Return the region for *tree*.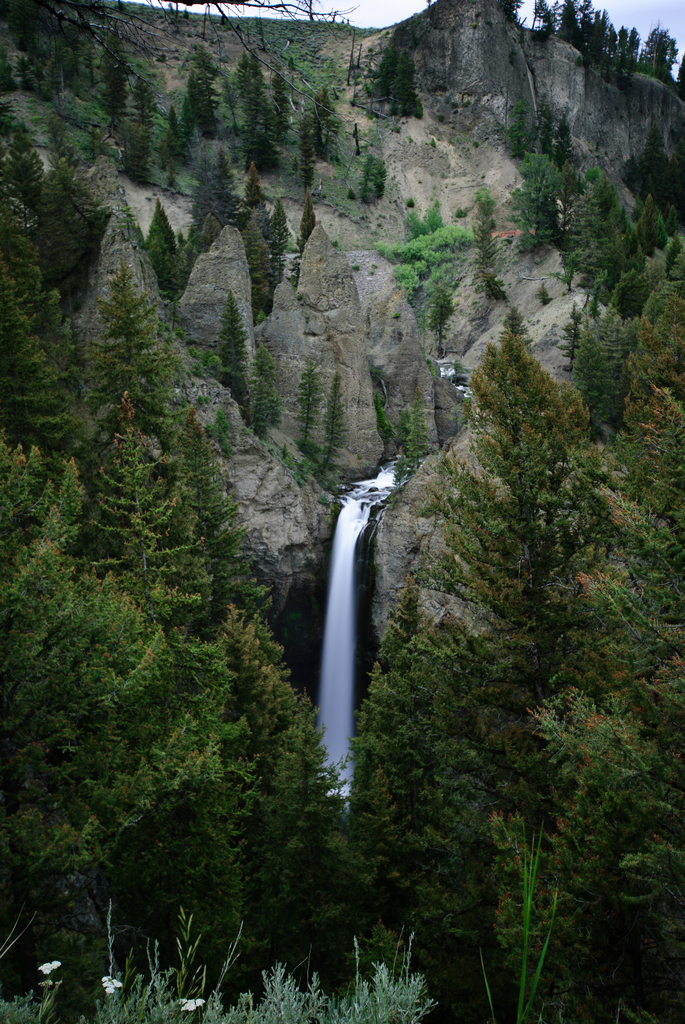
[190, 56, 232, 143].
